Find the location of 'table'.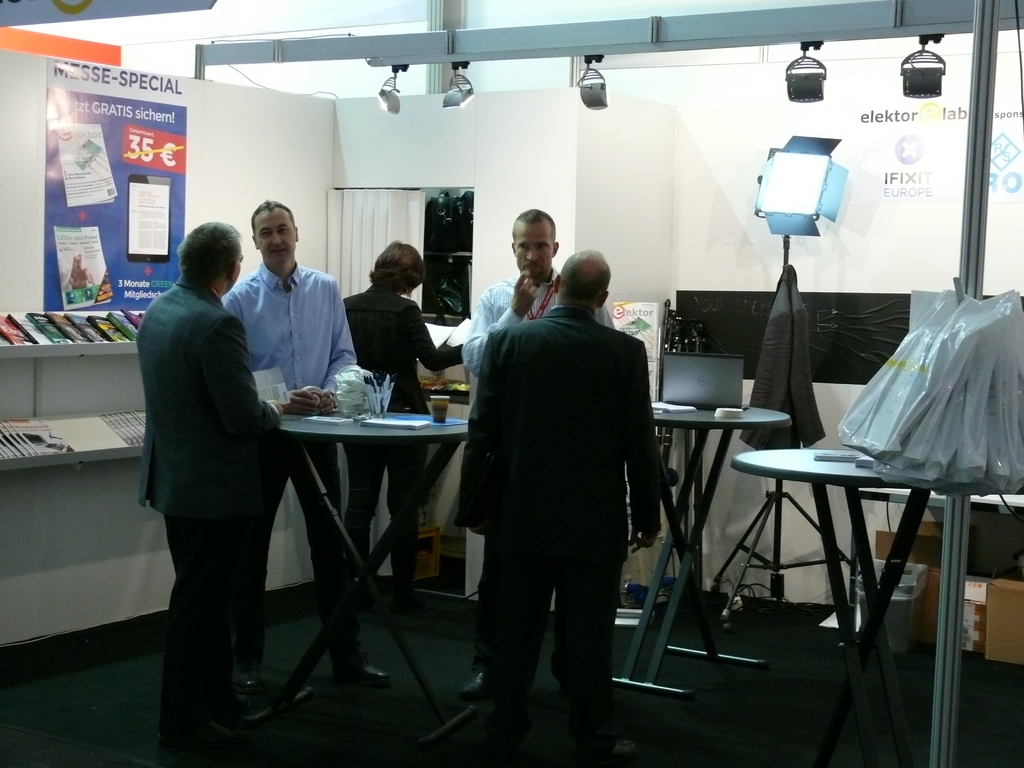
Location: crop(609, 404, 788, 699).
